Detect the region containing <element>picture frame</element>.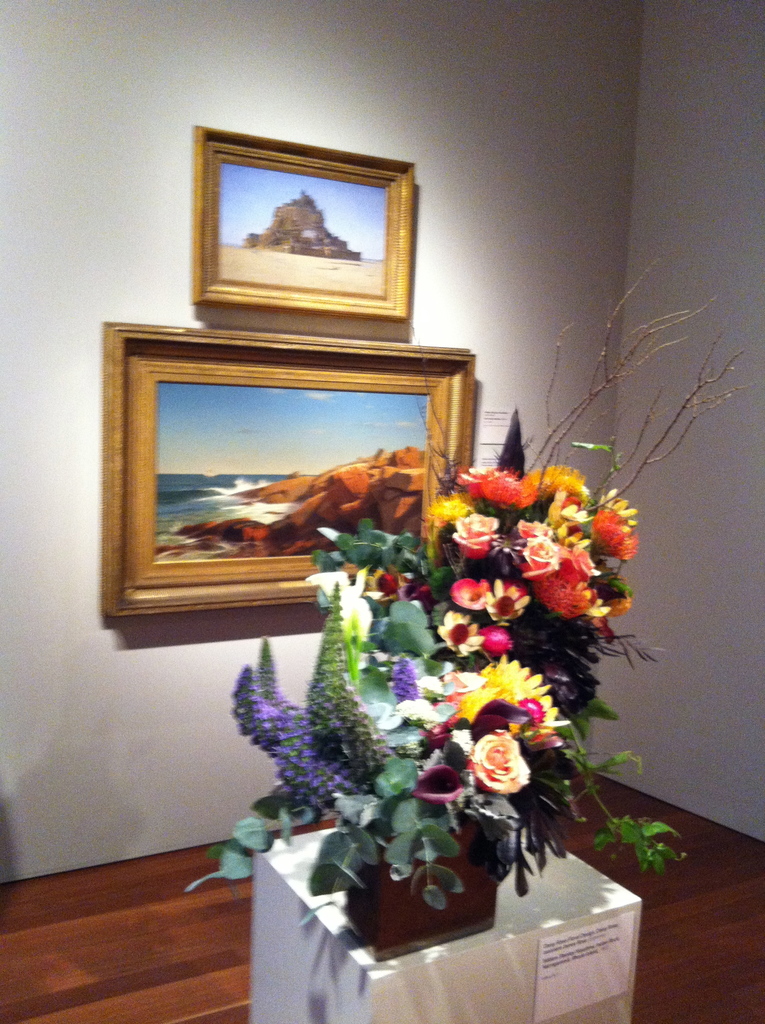
box(191, 122, 415, 323).
